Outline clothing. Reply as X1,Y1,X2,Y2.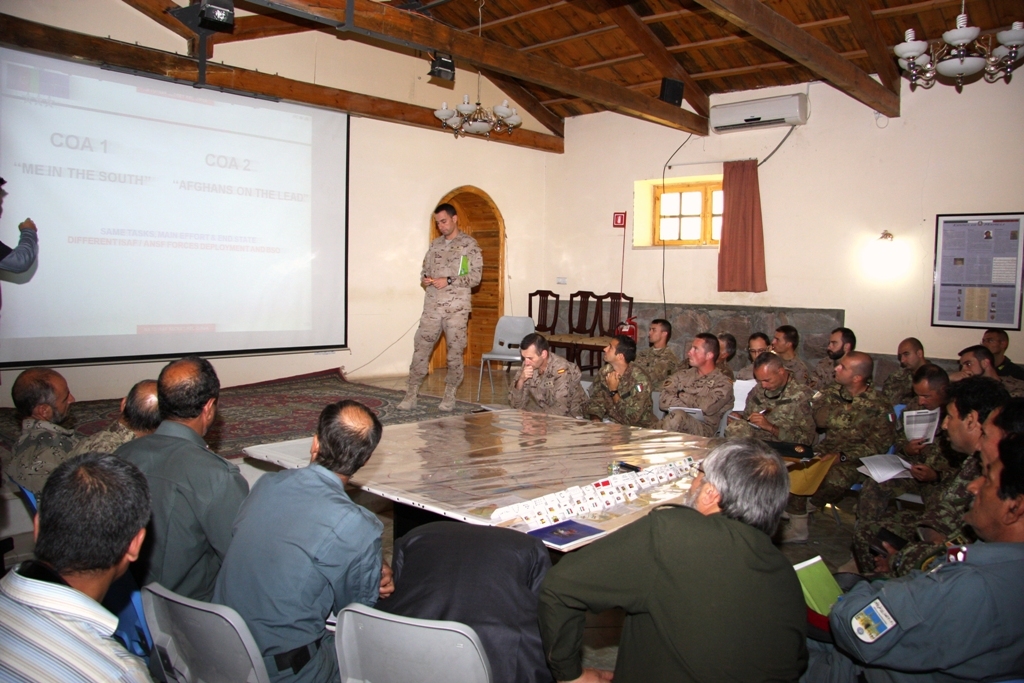
648,369,735,437.
